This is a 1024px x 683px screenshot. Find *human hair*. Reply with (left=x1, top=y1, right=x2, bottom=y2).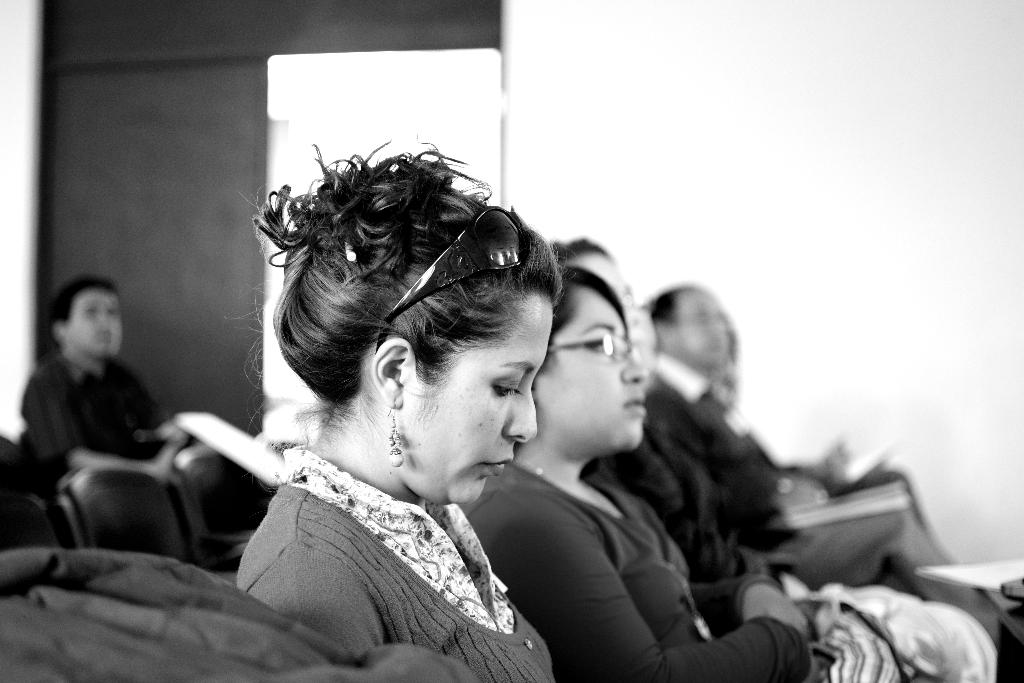
(left=52, top=273, right=122, bottom=325).
